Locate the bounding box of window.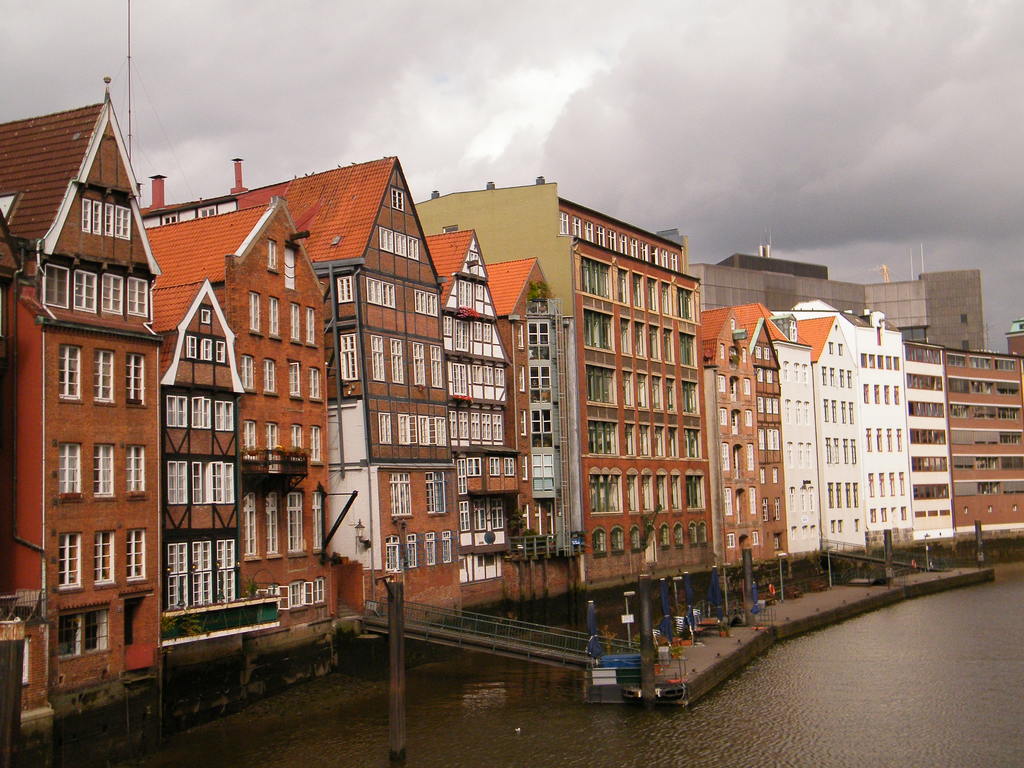
Bounding box: 307, 421, 323, 463.
